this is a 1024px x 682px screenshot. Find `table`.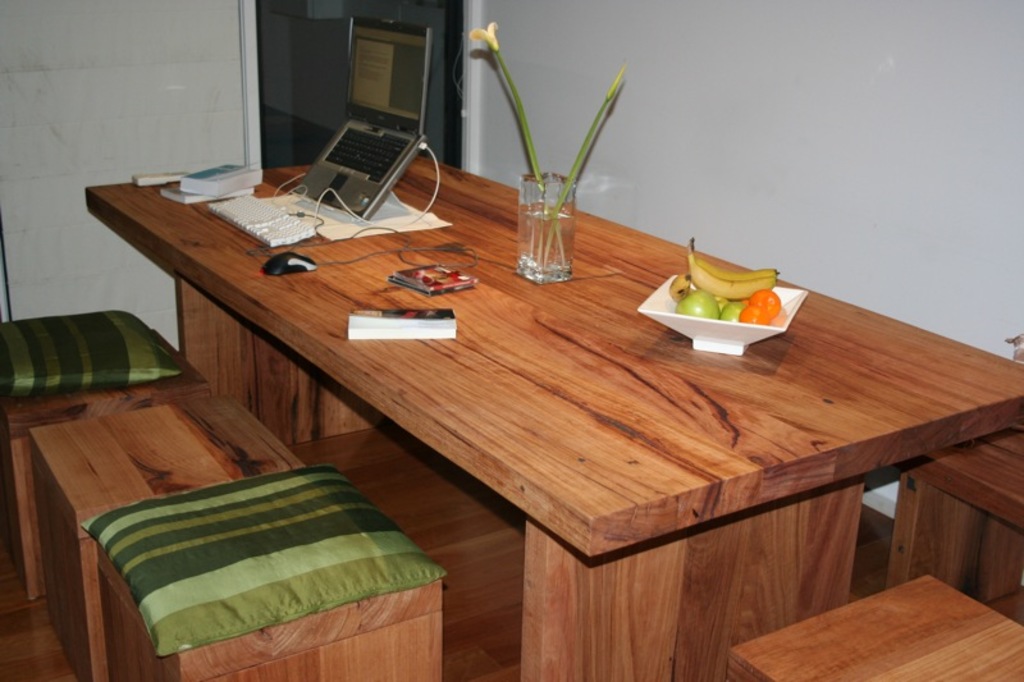
Bounding box: <region>82, 147, 1015, 681</region>.
